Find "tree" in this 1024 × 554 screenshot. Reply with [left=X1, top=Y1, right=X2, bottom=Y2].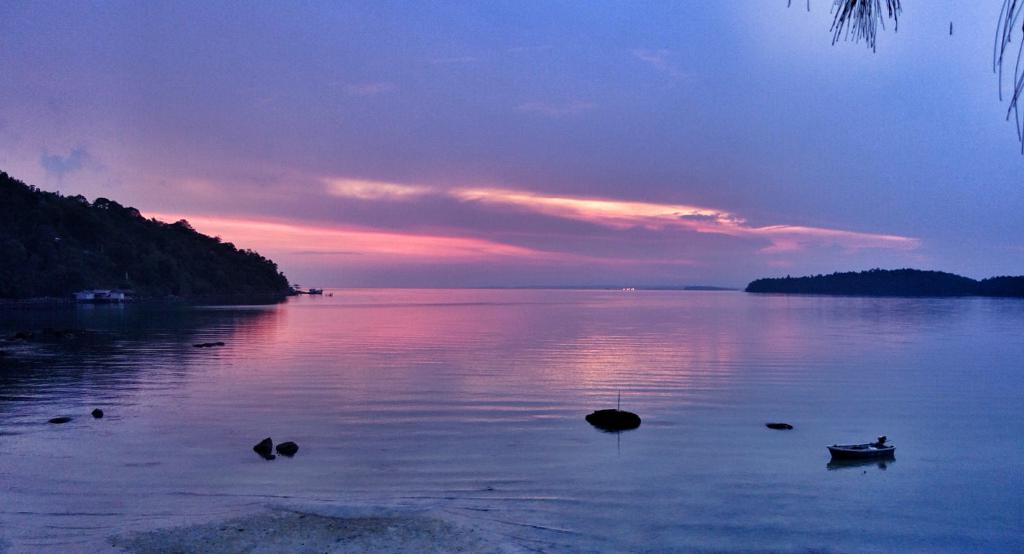
[left=0, top=167, right=288, bottom=305].
